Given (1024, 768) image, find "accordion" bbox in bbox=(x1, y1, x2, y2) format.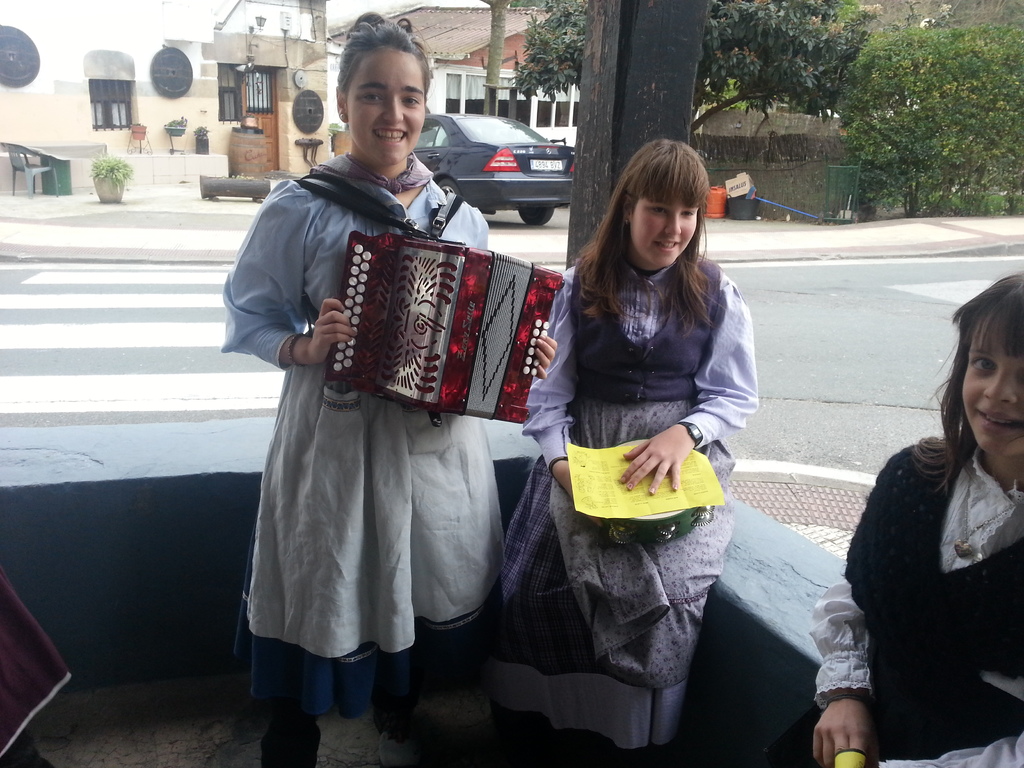
bbox=(319, 161, 570, 419).
